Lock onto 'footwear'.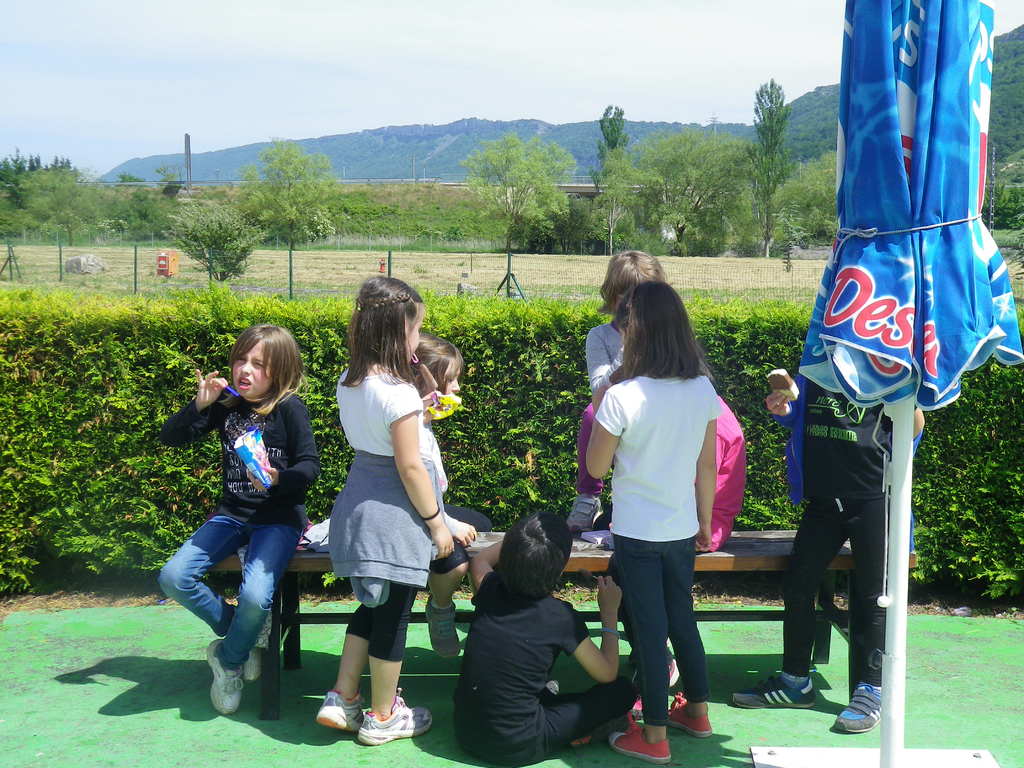
Locked: [732,673,816,712].
